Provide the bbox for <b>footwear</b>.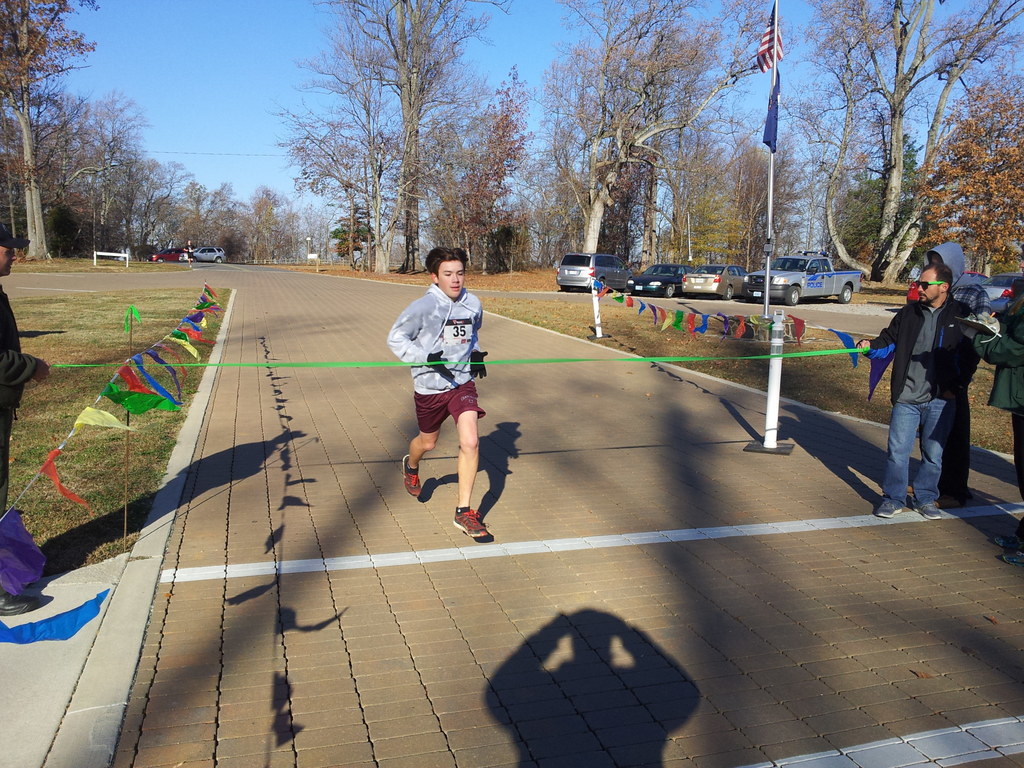
region(1000, 549, 1023, 569).
